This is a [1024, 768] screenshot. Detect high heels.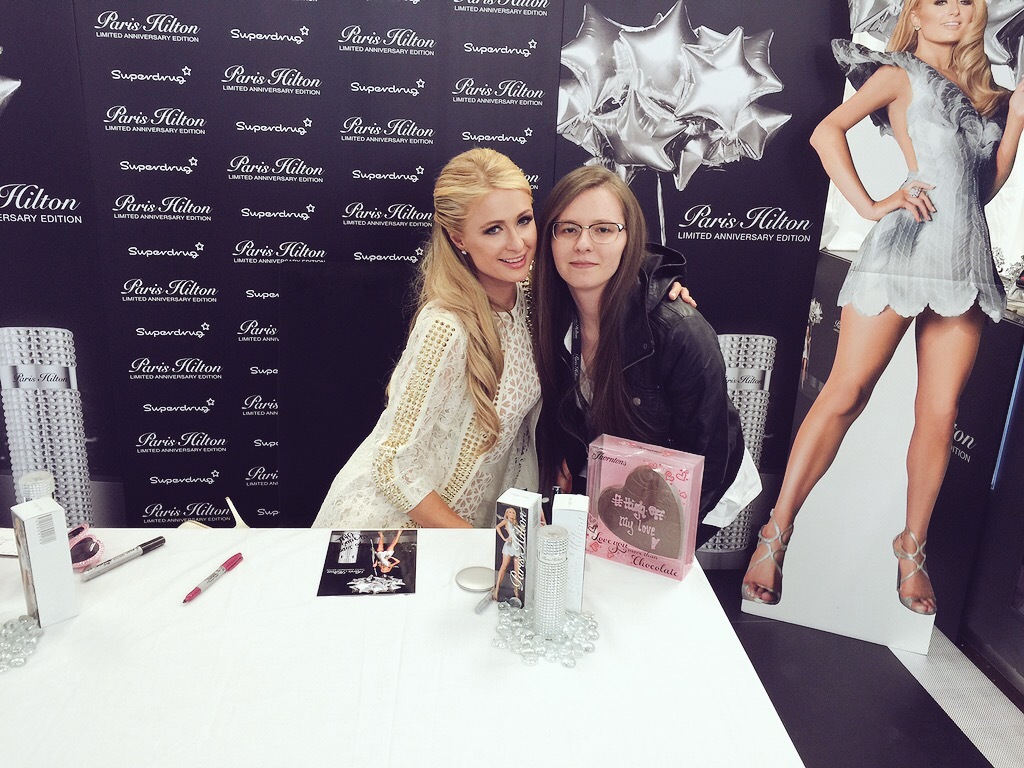
{"left": 742, "top": 510, "right": 796, "bottom": 601}.
